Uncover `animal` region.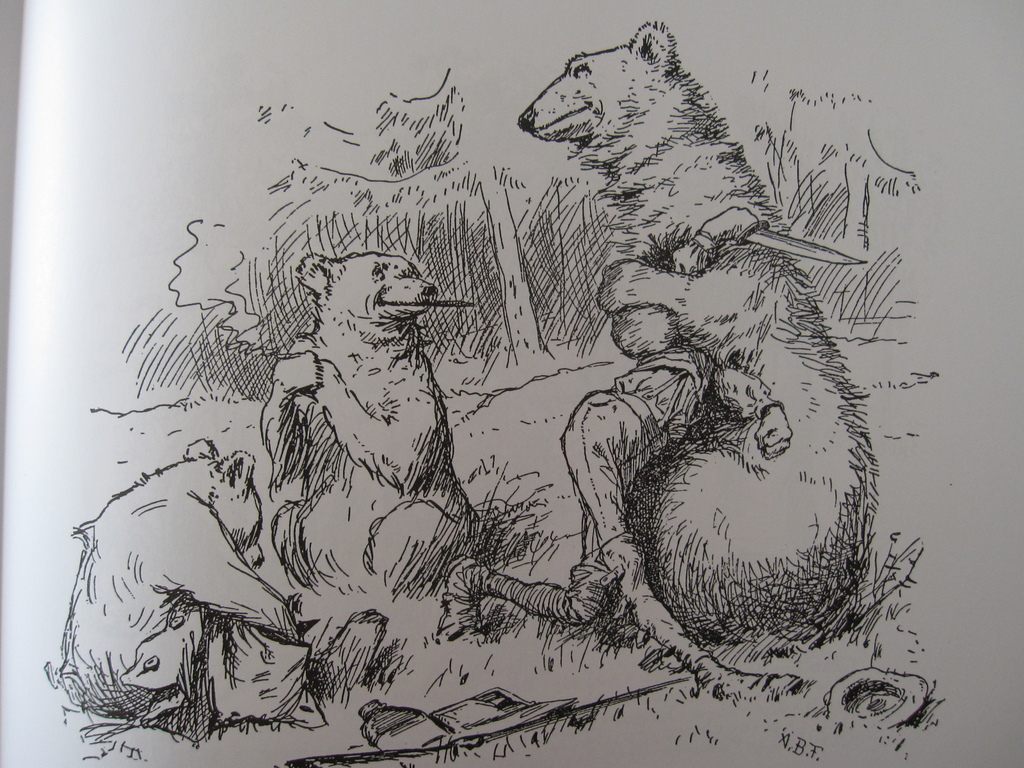
Uncovered: bbox=(436, 23, 877, 701).
